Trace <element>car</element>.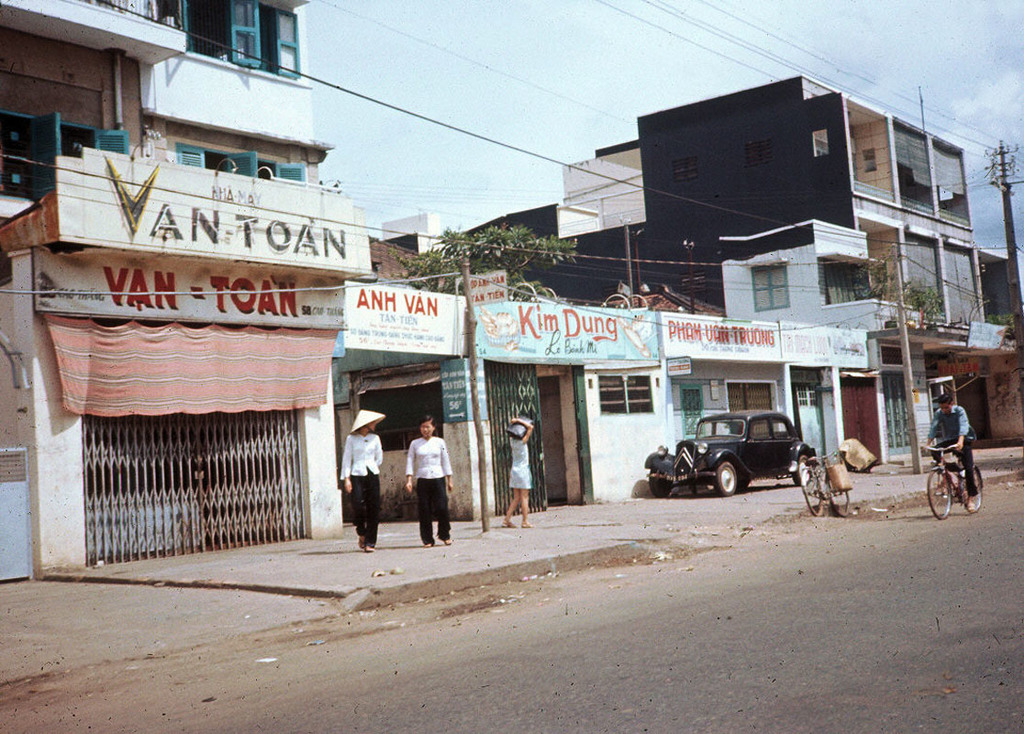
Traced to [x1=641, y1=409, x2=815, y2=494].
